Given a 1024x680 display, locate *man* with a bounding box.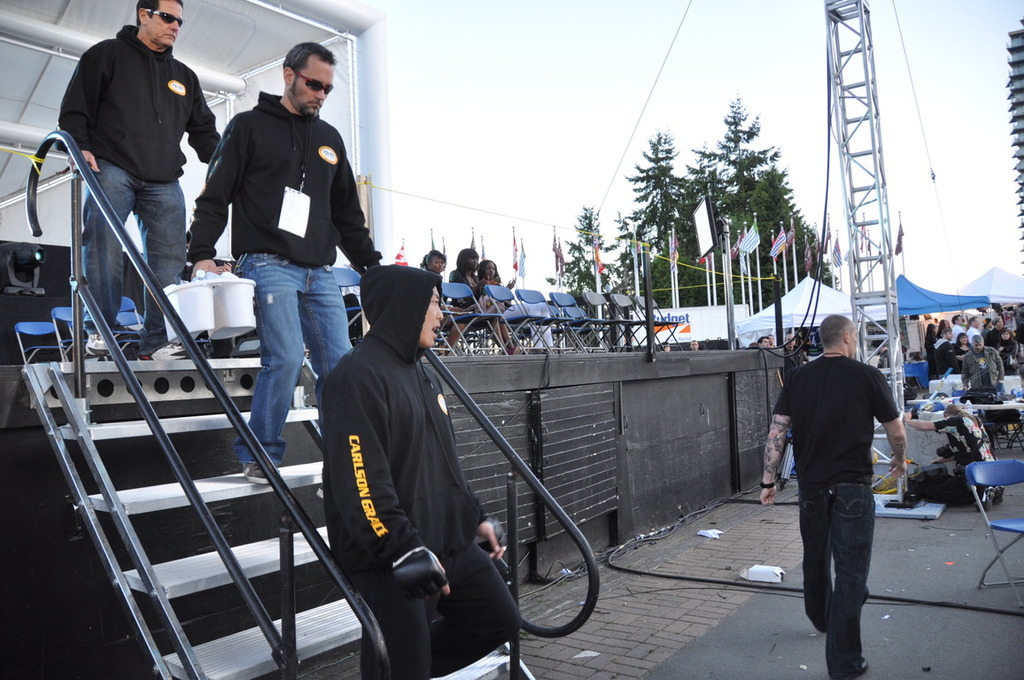
Located: (951, 312, 967, 329).
